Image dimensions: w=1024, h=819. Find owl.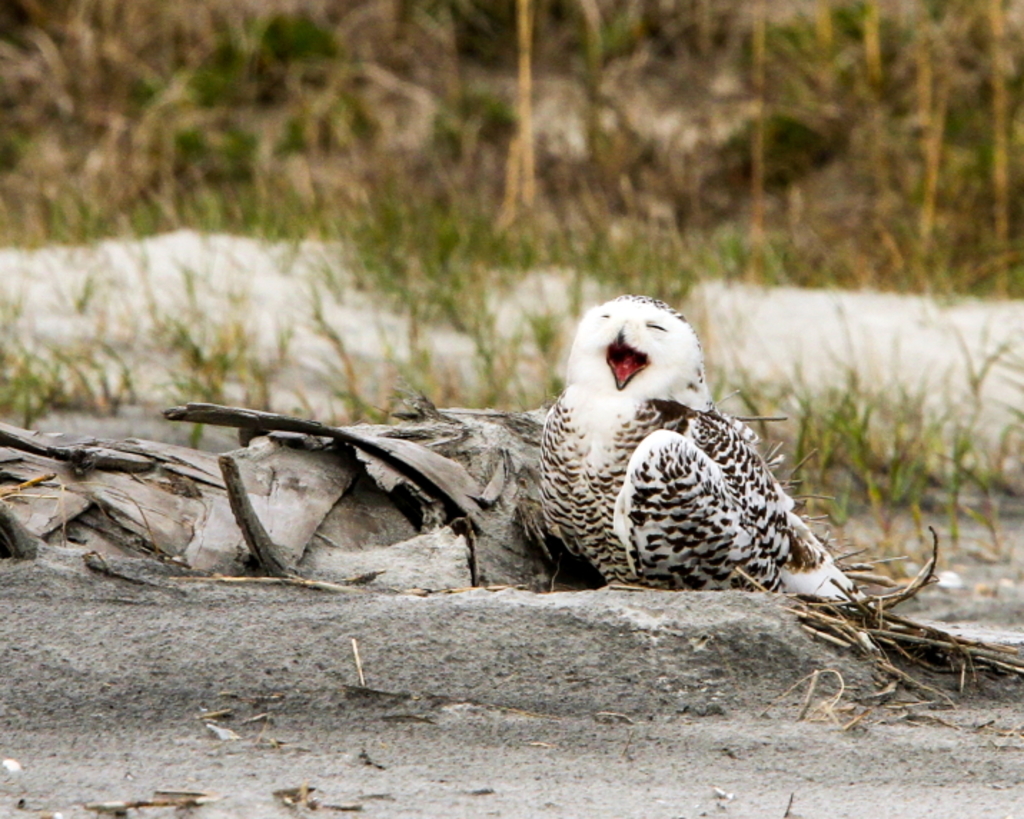
549 290 872 619.
